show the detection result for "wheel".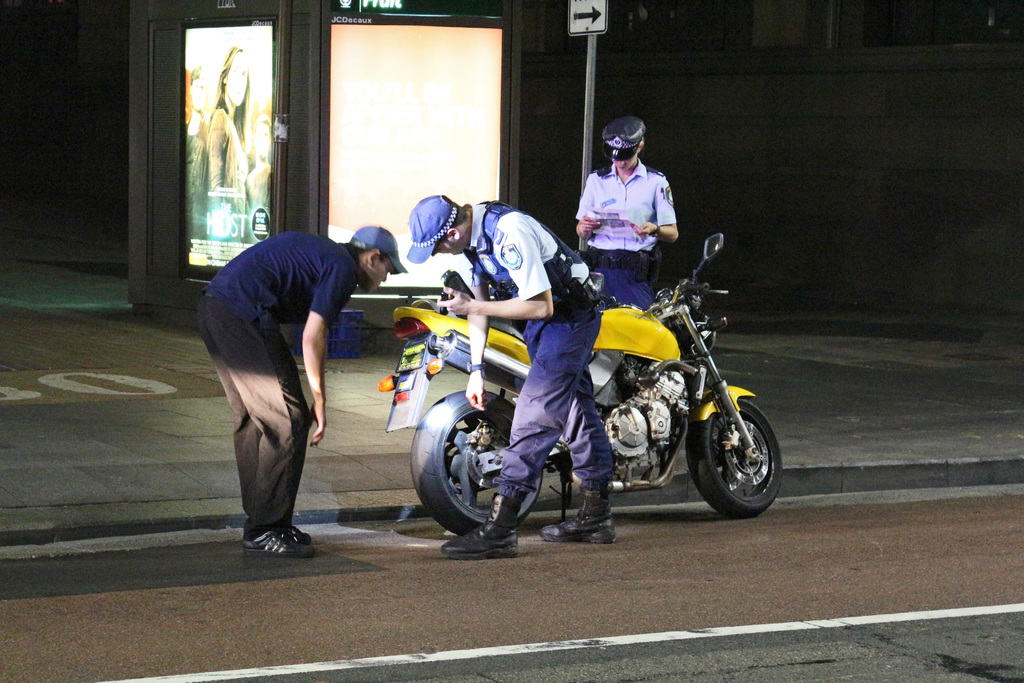
[x1=699, y1=398, x2=778, y2=514].
